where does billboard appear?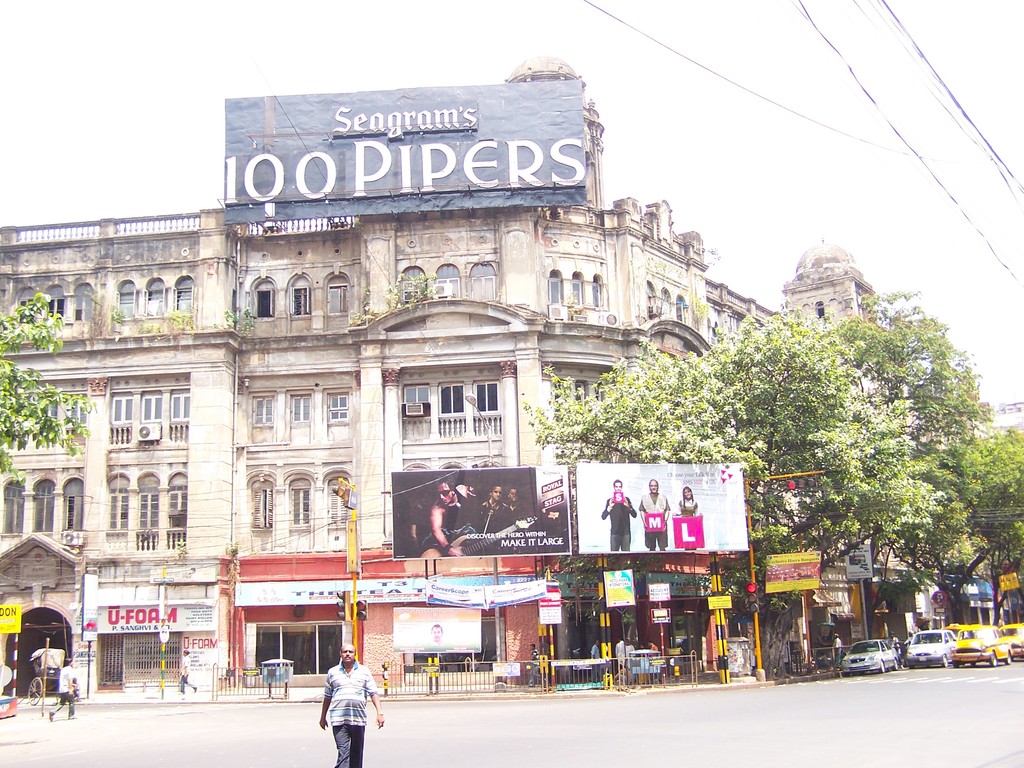
Appears at (left=387, top=603, right=489, bottom=655).
